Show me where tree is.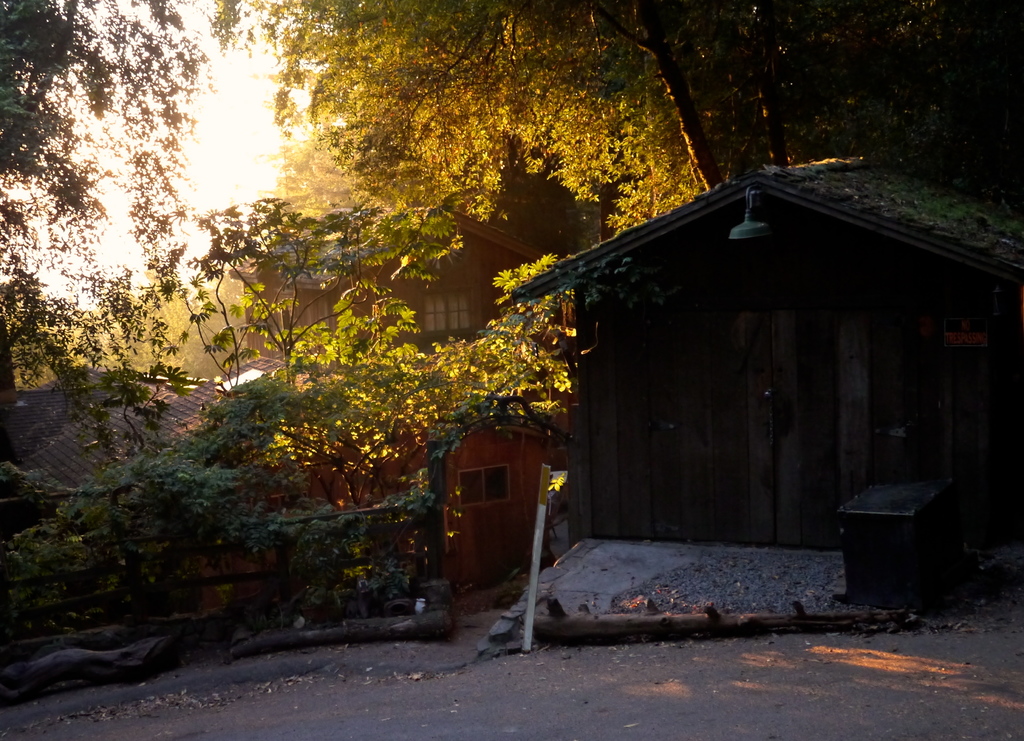
tree is at select_region(209, 0, 1023, 223).
